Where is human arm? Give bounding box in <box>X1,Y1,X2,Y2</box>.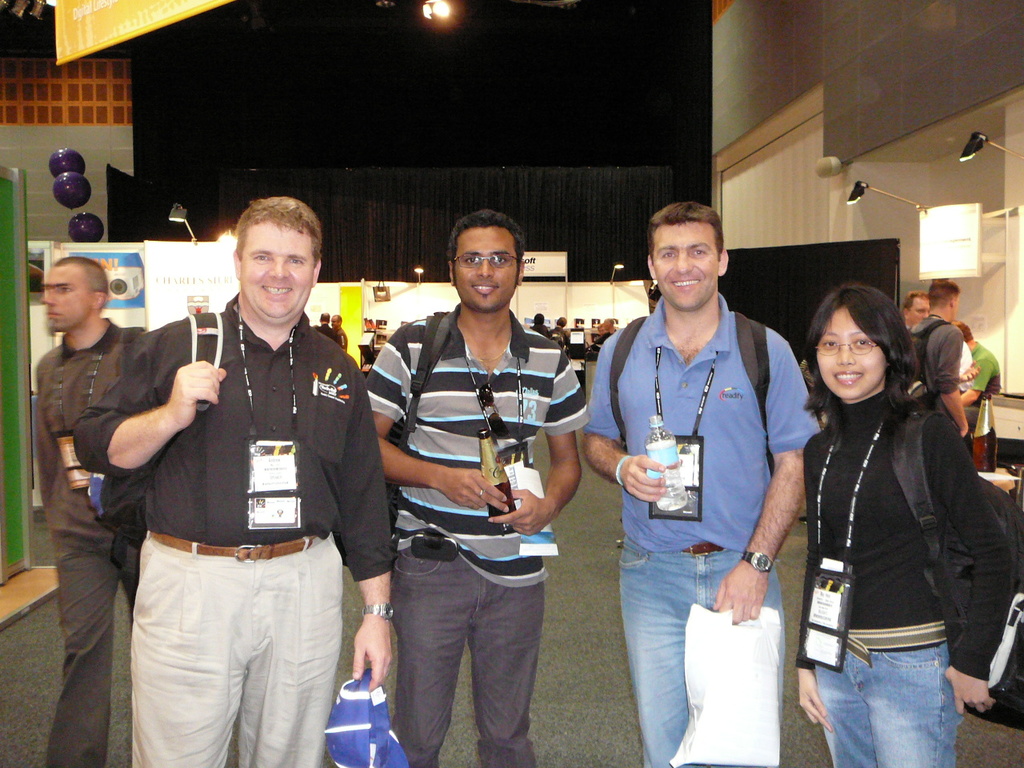
<box>714,354,771,620</box>.
